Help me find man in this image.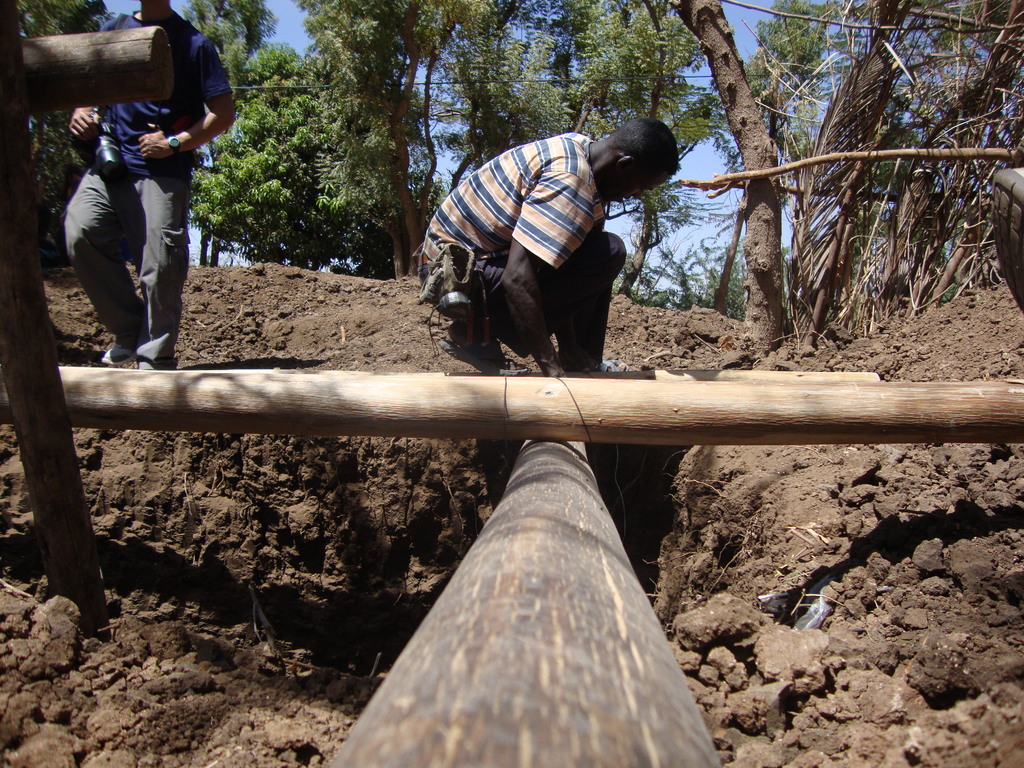
Found it: rect(63, 0, 237, 371).
